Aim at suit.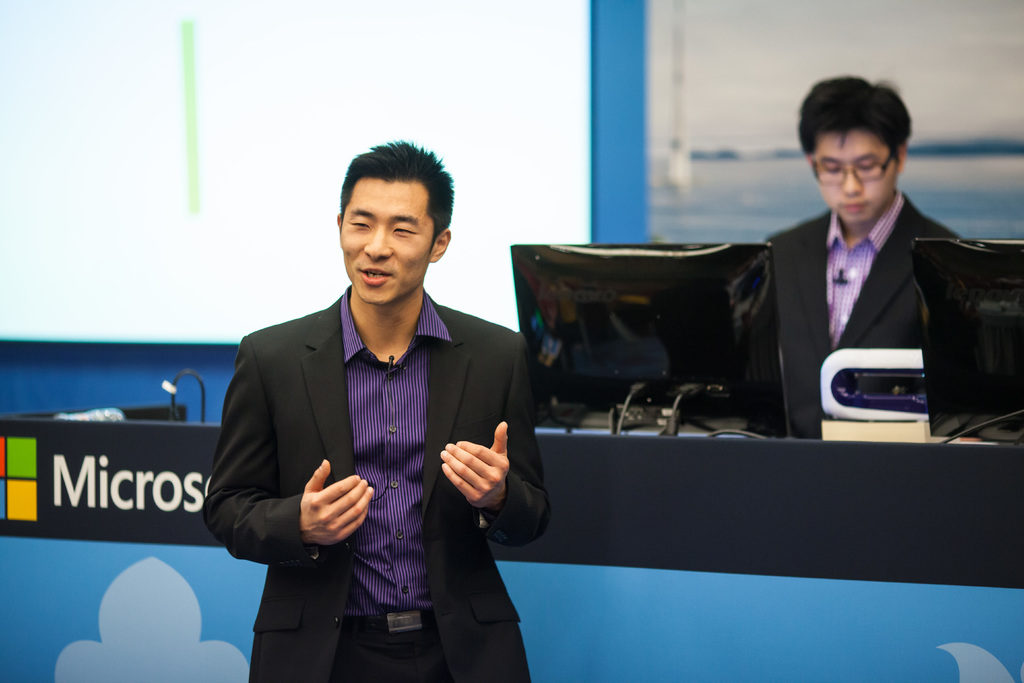
Aimed at l=203, t=286, r=554, b=682.
